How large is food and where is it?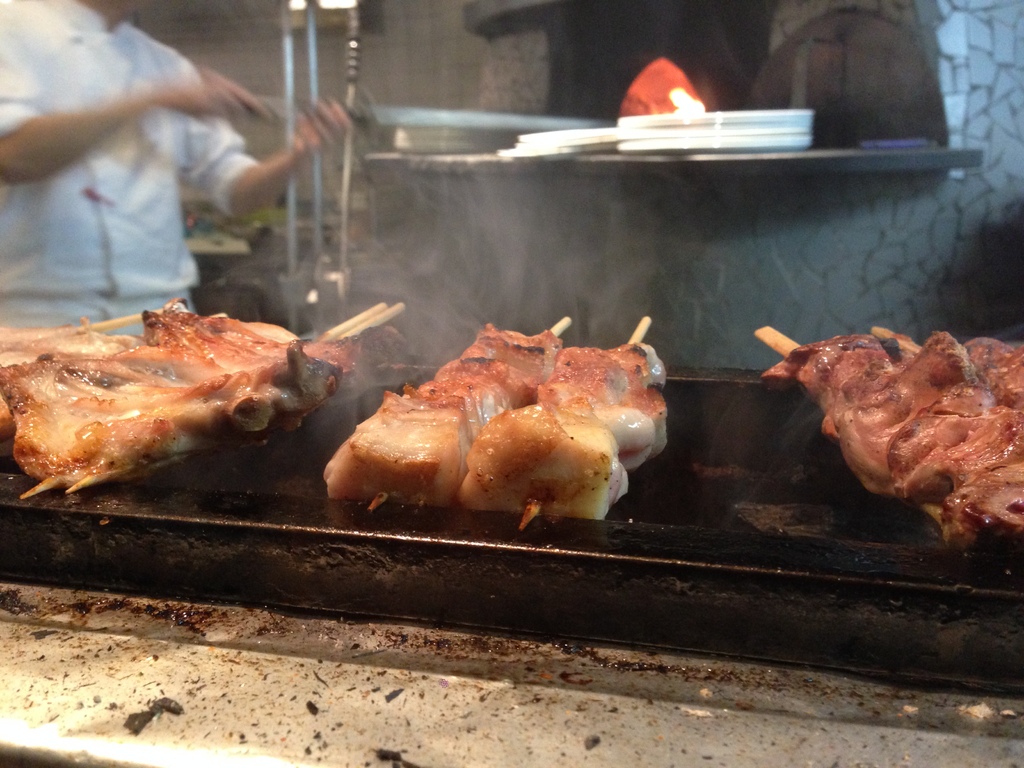
Bounding box: x1=326 y1=312 x2=680 y2=522.
